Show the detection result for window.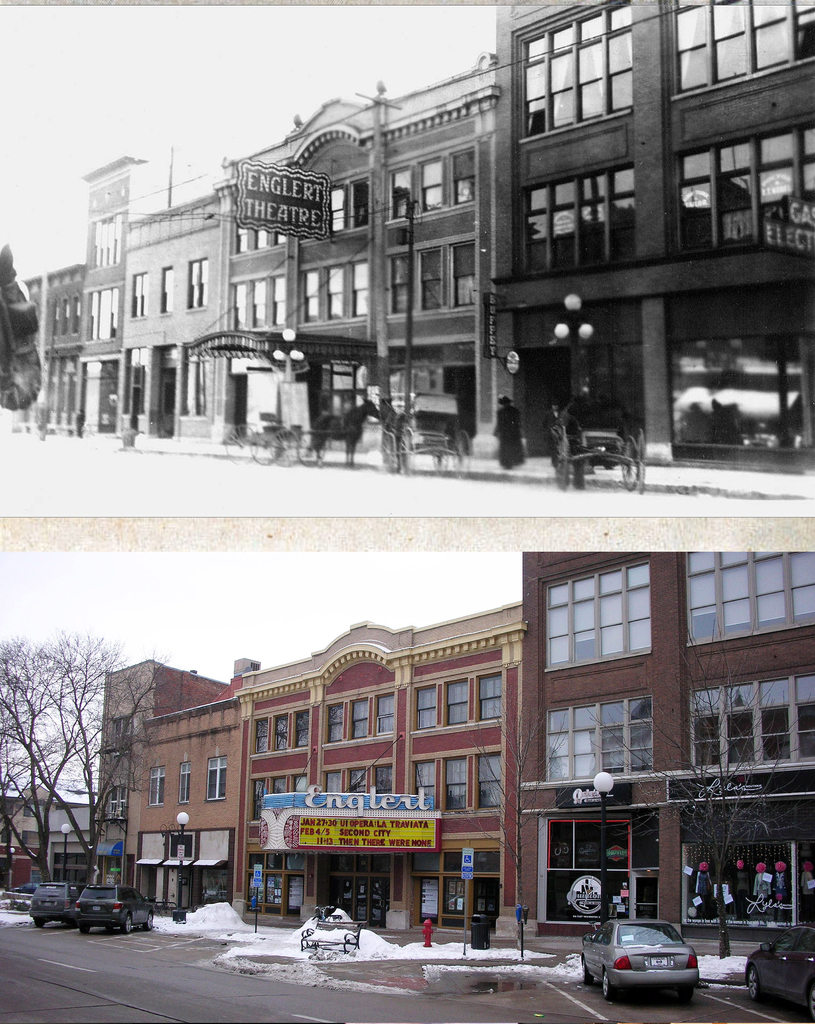
select_region(478, 671, 506, 720).
